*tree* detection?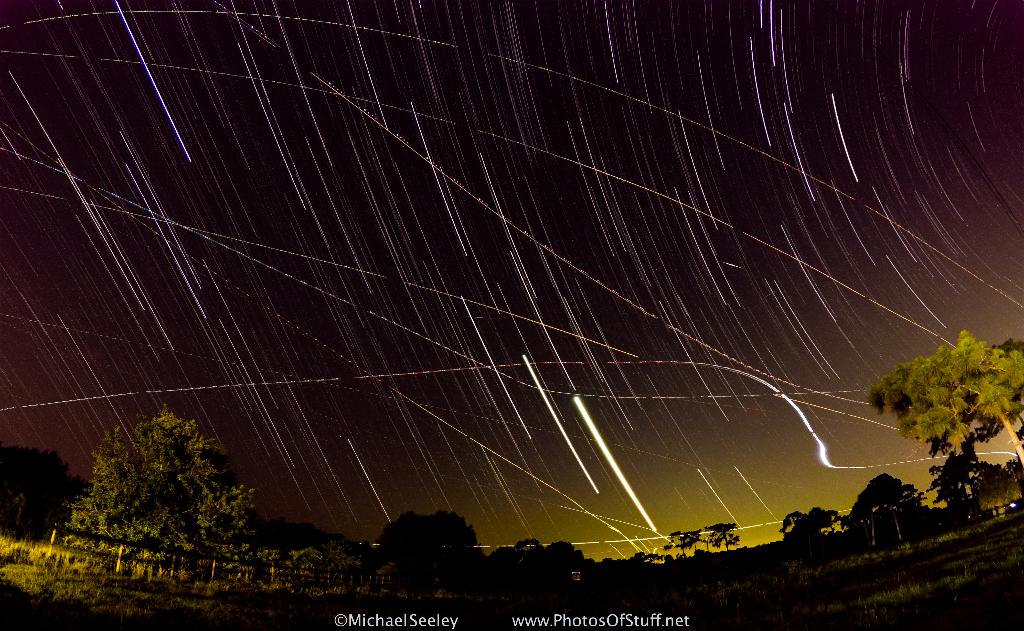
(838, 462, 925, 550)
